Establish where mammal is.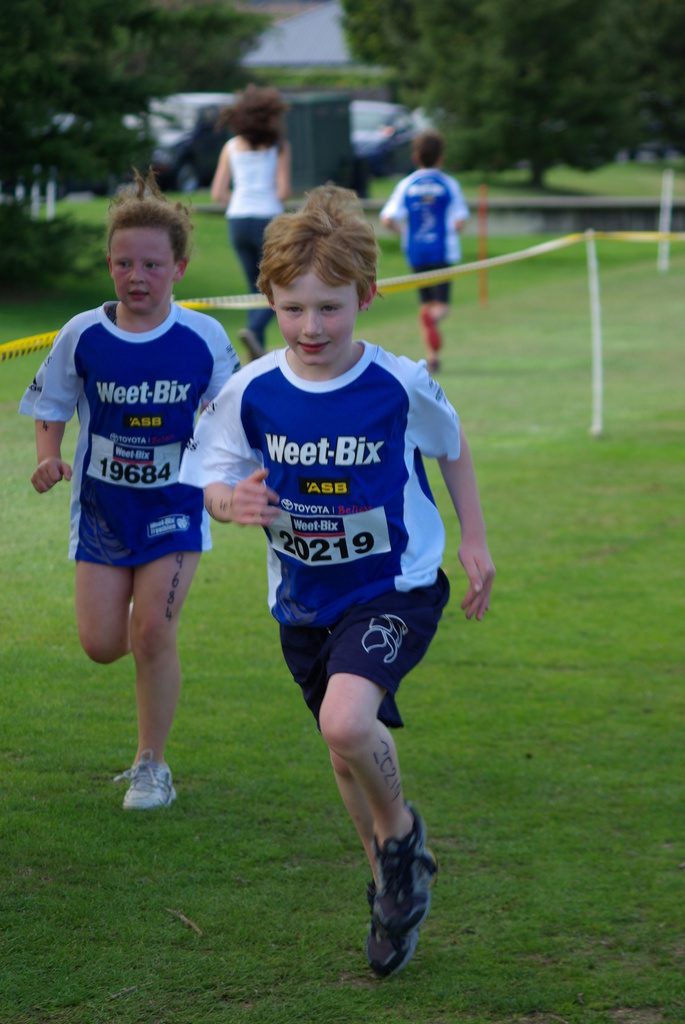
Established at 203/79/291/358.
